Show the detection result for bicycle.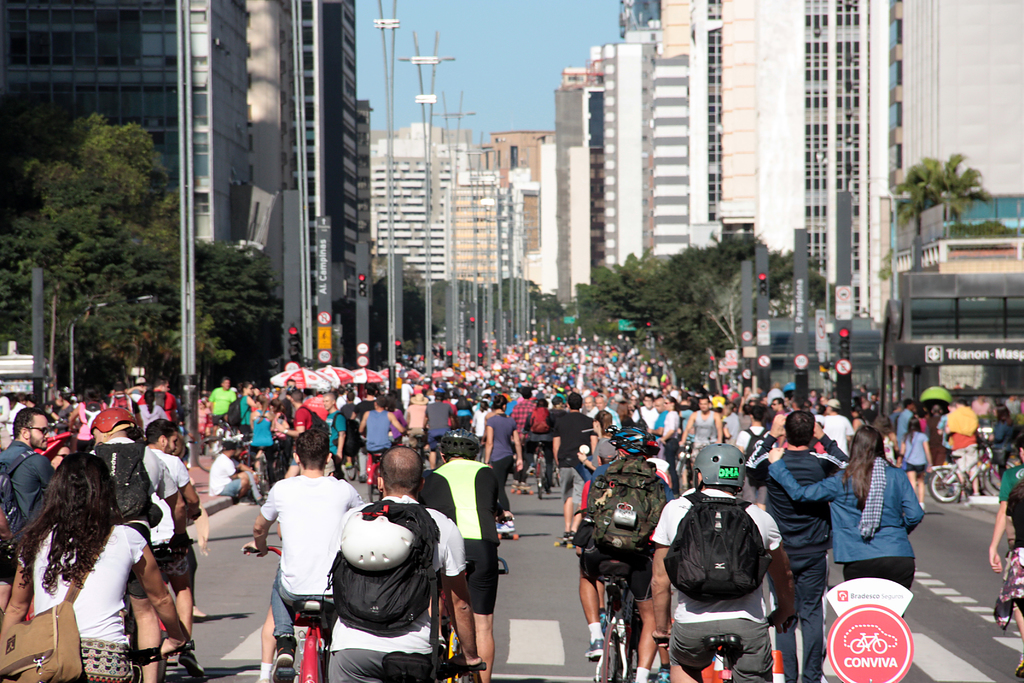
{"x1": 342, "y1": 449, "x2": 357, "y2": 482}.
